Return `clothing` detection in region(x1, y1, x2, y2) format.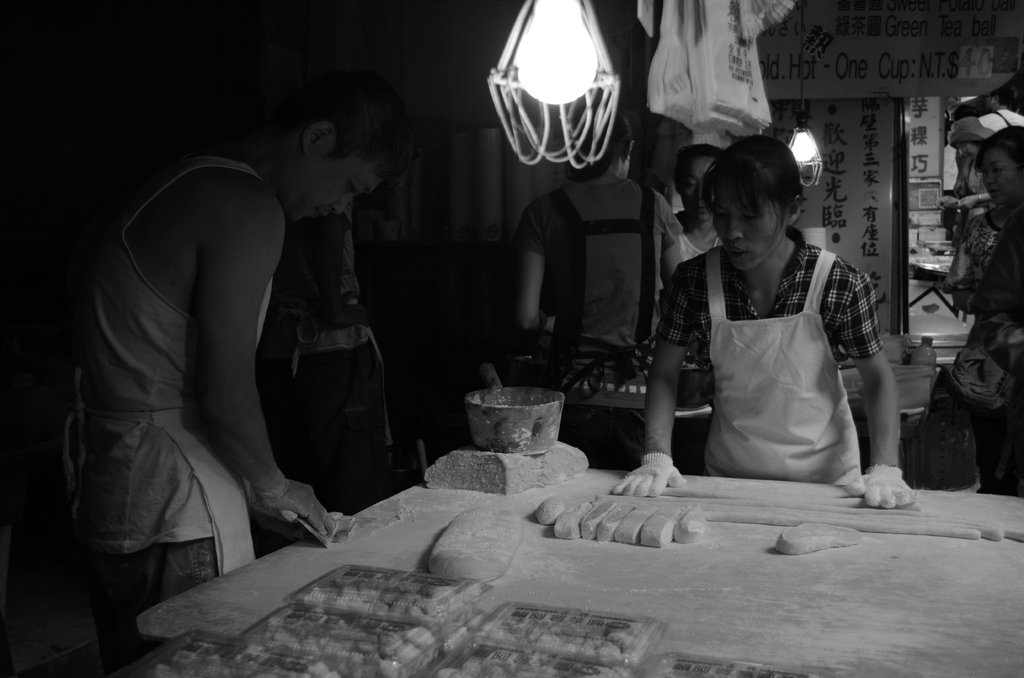
region(271, 206, 397, 513).
